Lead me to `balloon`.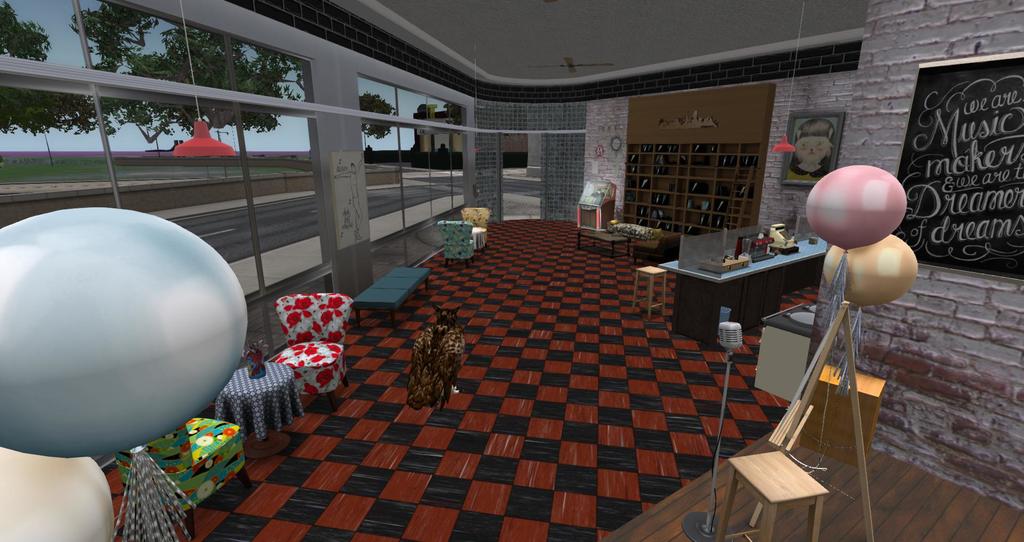
Lead to [0, 440, 115, 541].
